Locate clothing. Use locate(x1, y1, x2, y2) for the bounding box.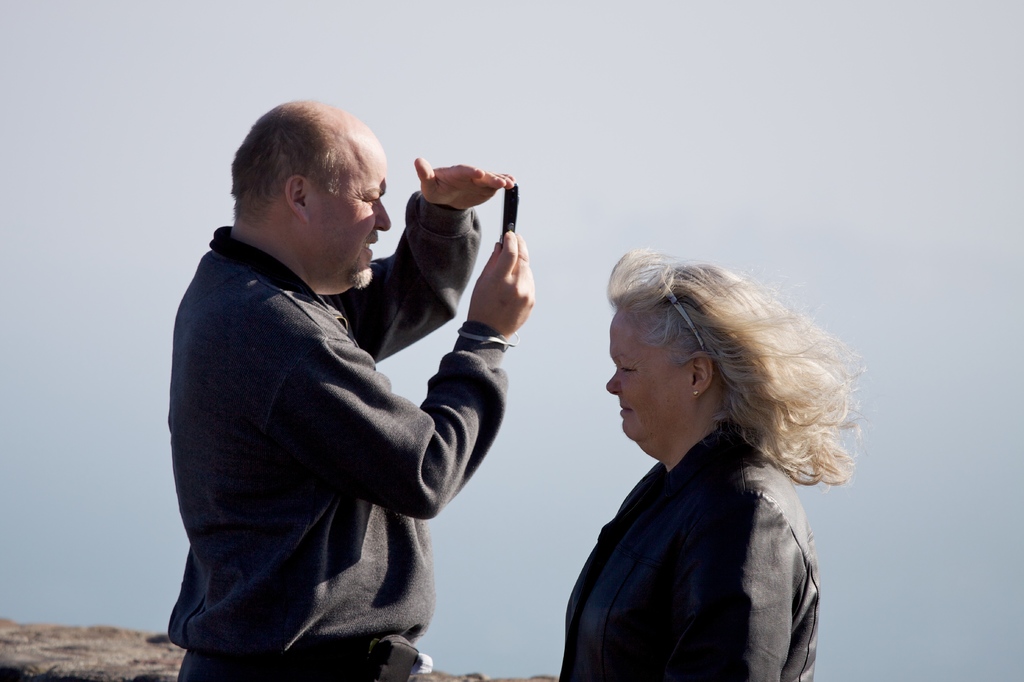
locate(159, 179, 500, 666).
